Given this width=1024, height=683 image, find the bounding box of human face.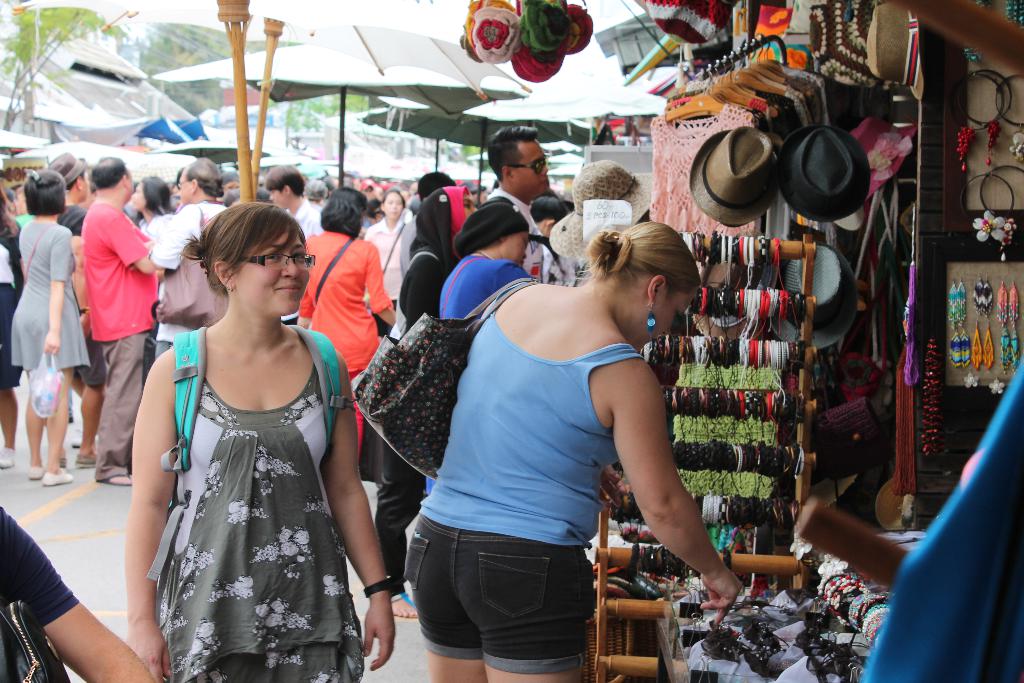
[13, 190, 25, 213].
